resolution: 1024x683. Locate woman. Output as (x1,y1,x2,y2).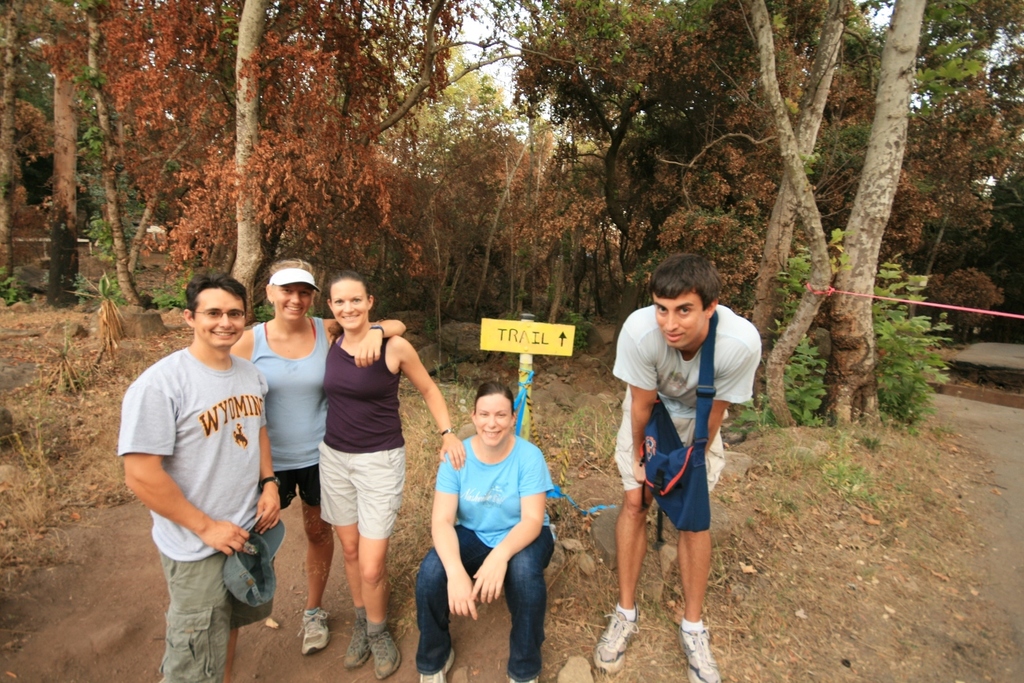
(415,382,556,682).
